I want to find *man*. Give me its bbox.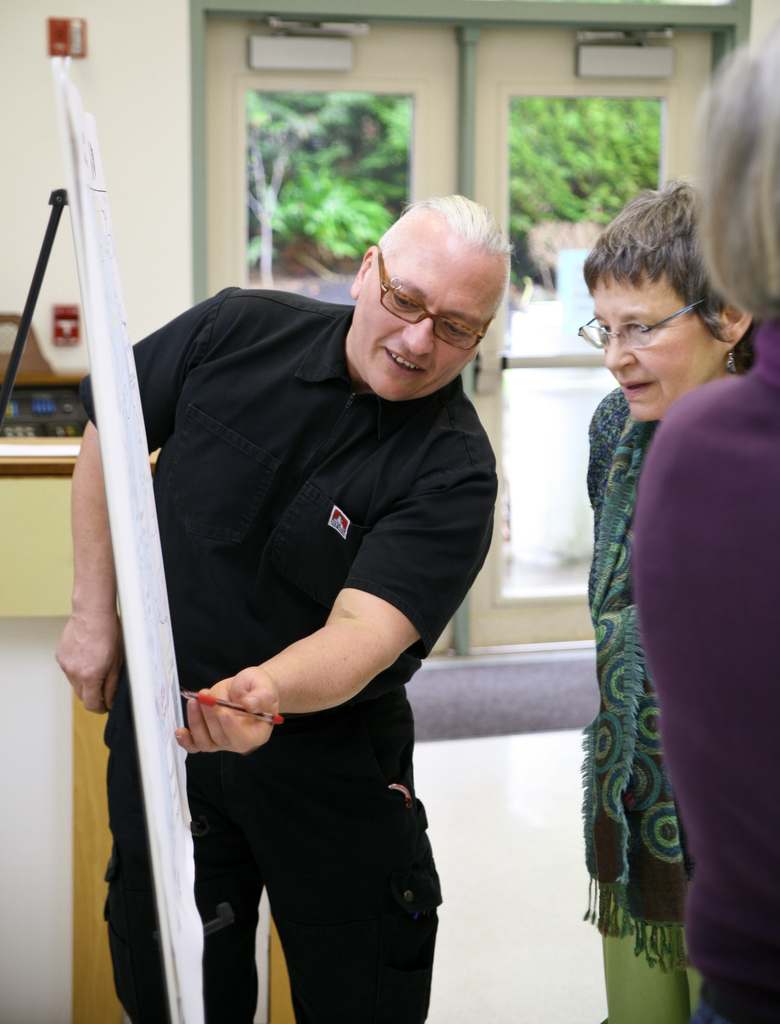
[left=51, top=184, right=510, bottom=1021].
